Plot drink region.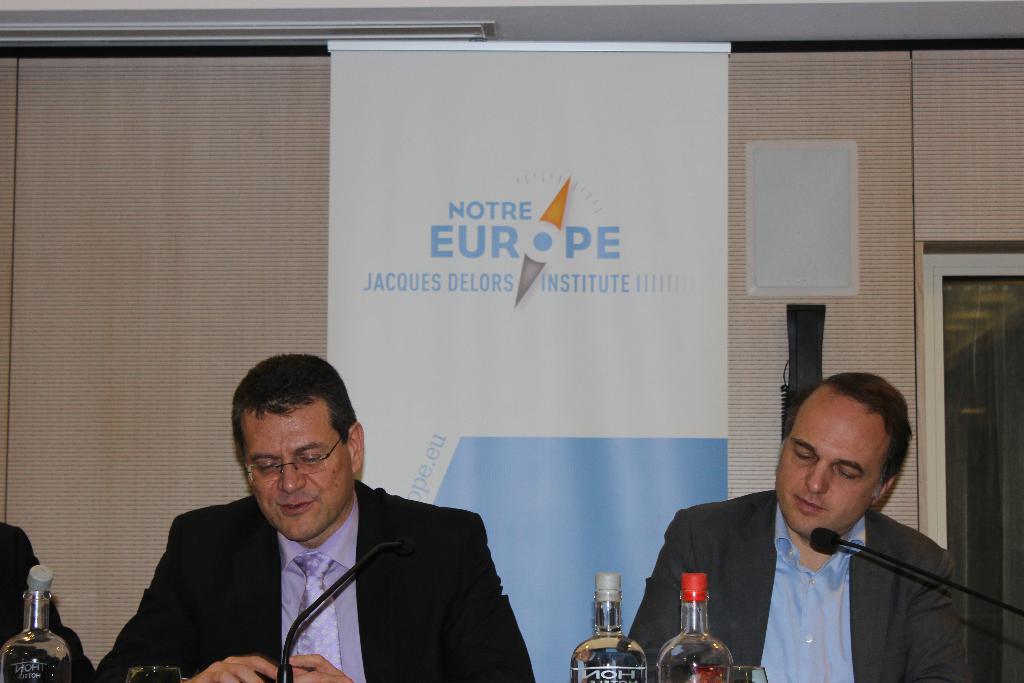
Plotted at detection(4, 566, 67, 682).
